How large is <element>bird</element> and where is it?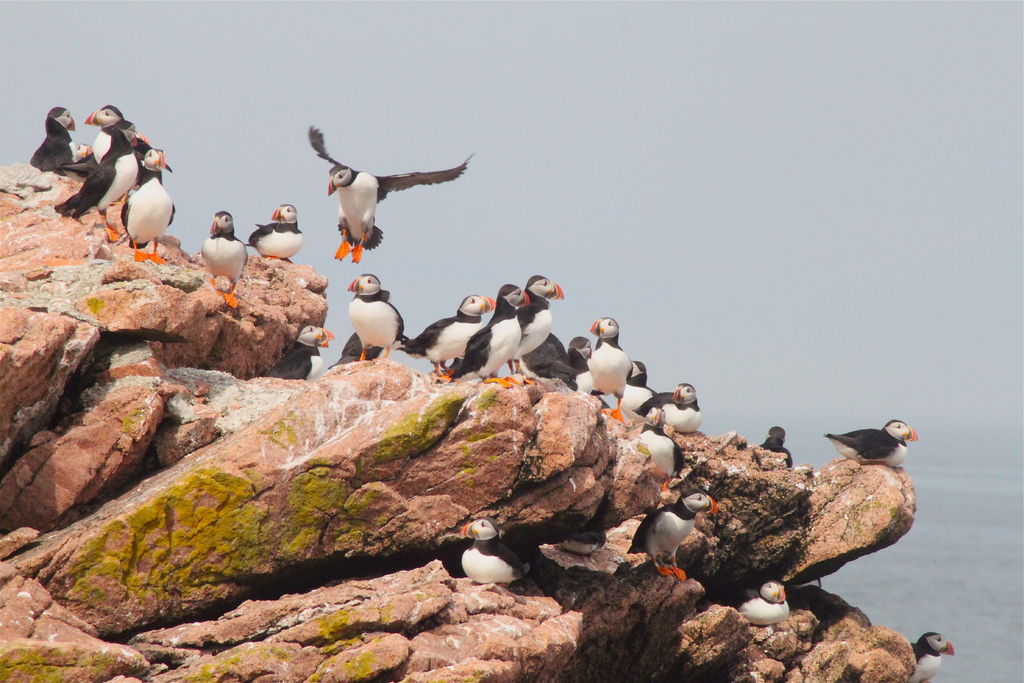
Bounding box: <box>620,490,716,578</box>.
